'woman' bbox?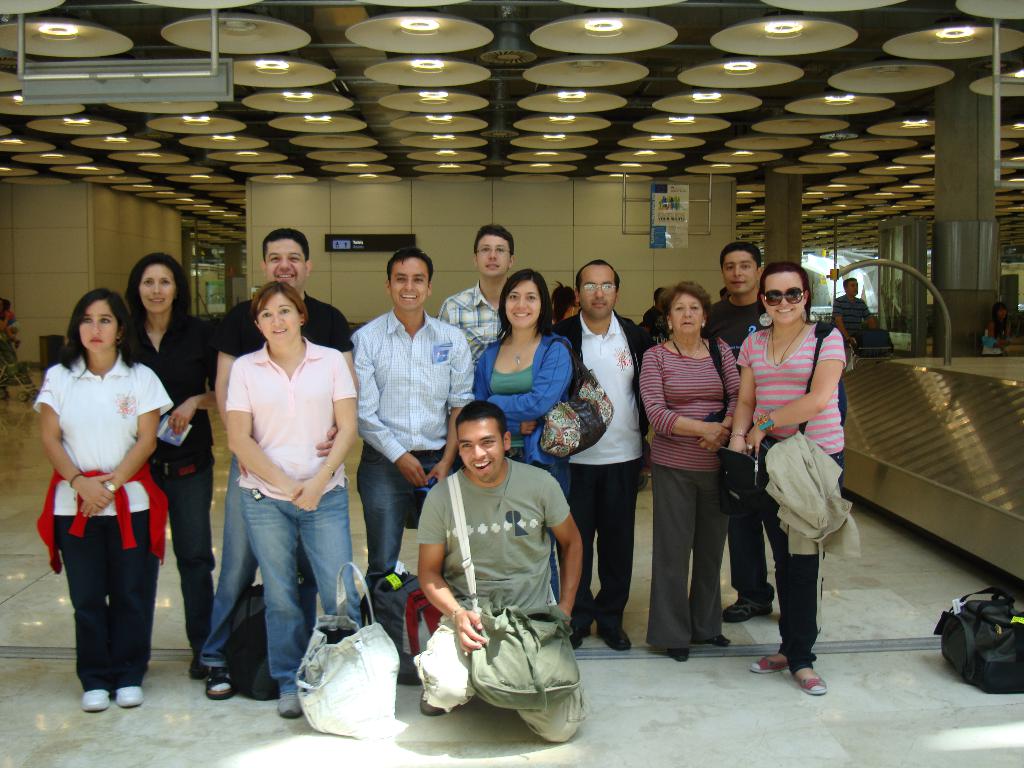
left=223, top=278, right=360, bottom=725
